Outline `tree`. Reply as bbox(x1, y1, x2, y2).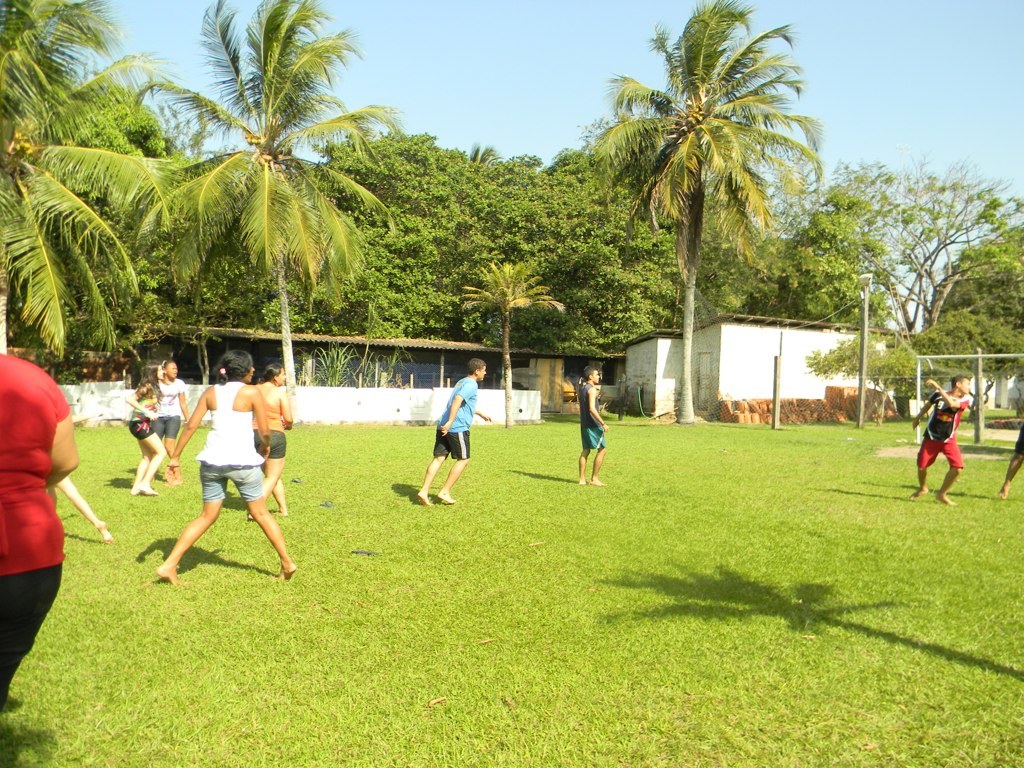
bbox(459, 258, 568, 427).
